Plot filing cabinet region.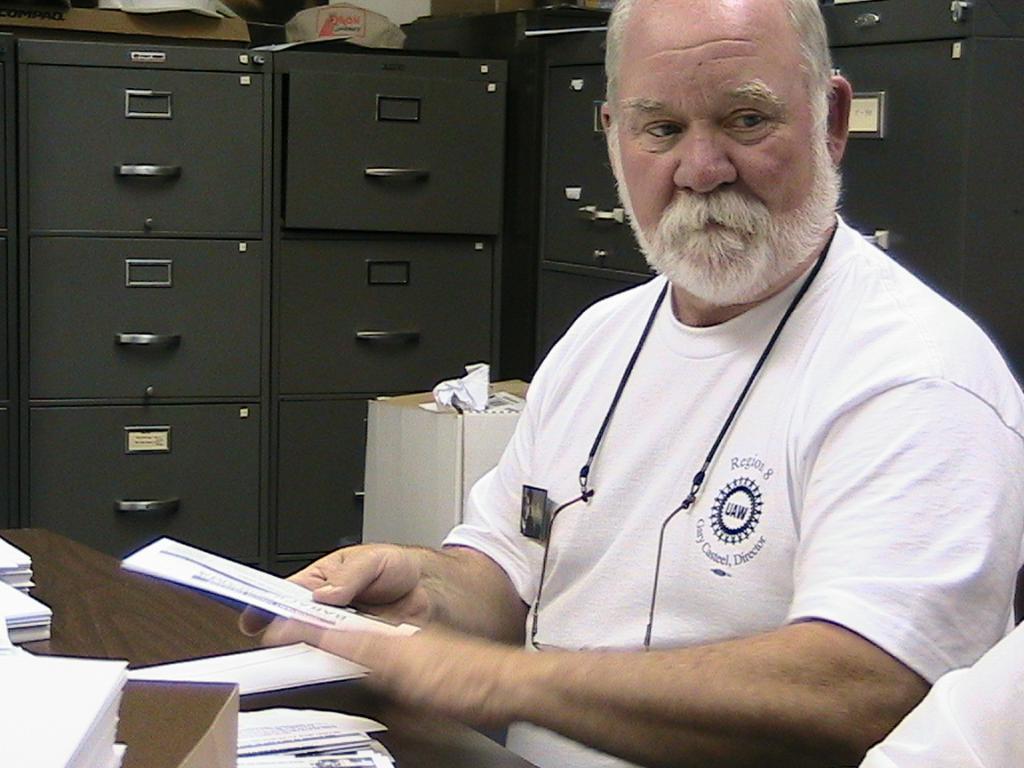
Plotted at select_region(254, 46, 519, 580).
